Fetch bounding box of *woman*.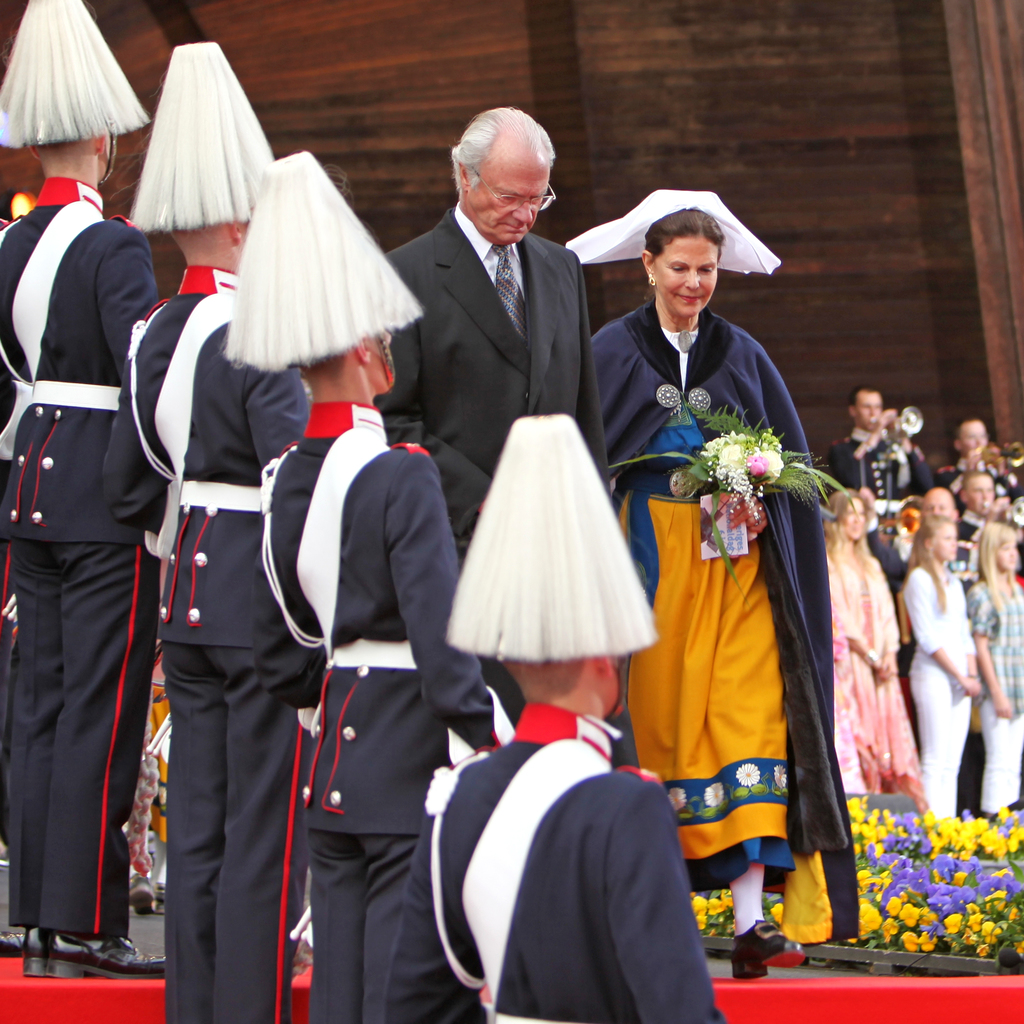
Bbox: [x1=965, y1=521, x2=1023, y2=818].
